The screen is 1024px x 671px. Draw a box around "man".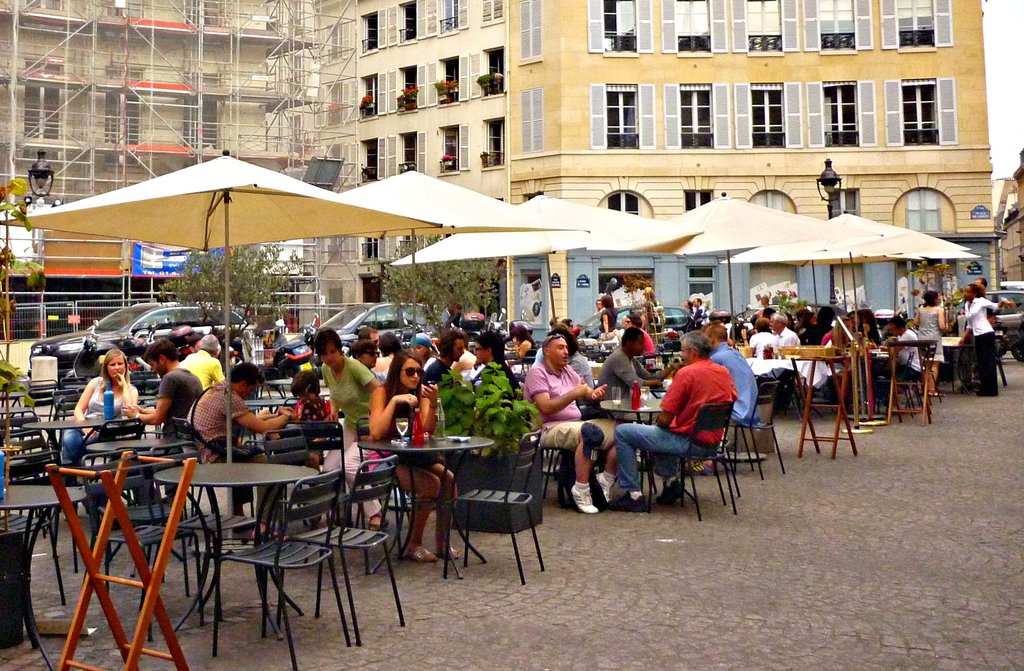
Rect(692, 298, 706, 315).
